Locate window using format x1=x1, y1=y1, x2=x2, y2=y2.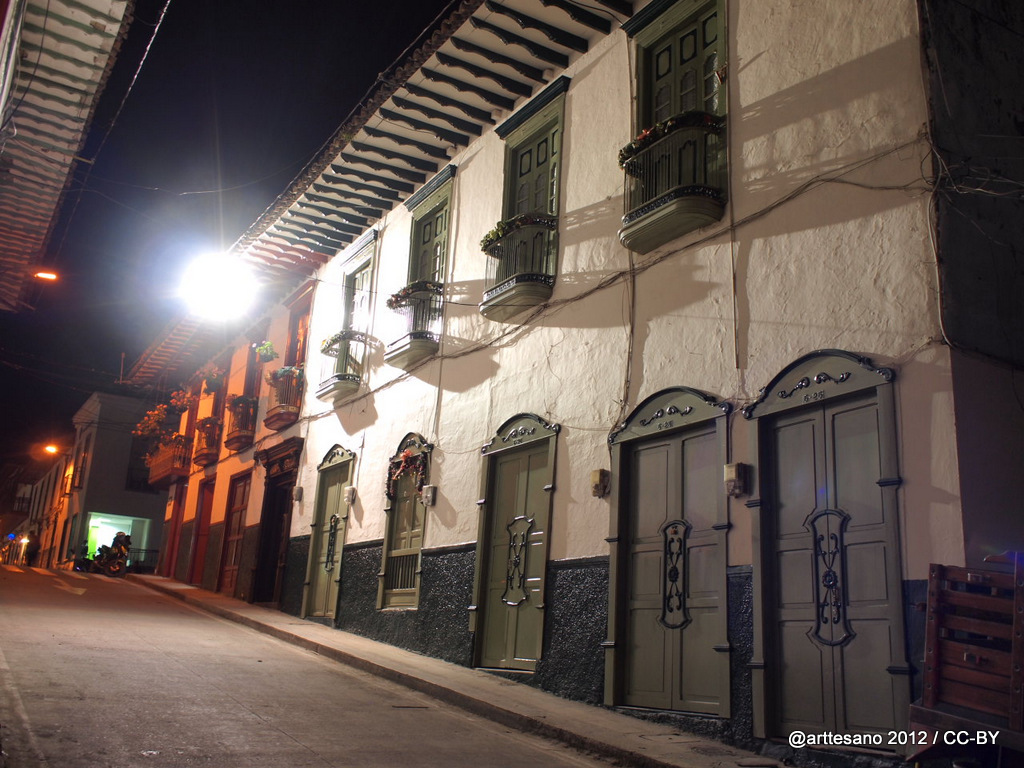
x1=332, y1=228, x2=378, y2=377.
